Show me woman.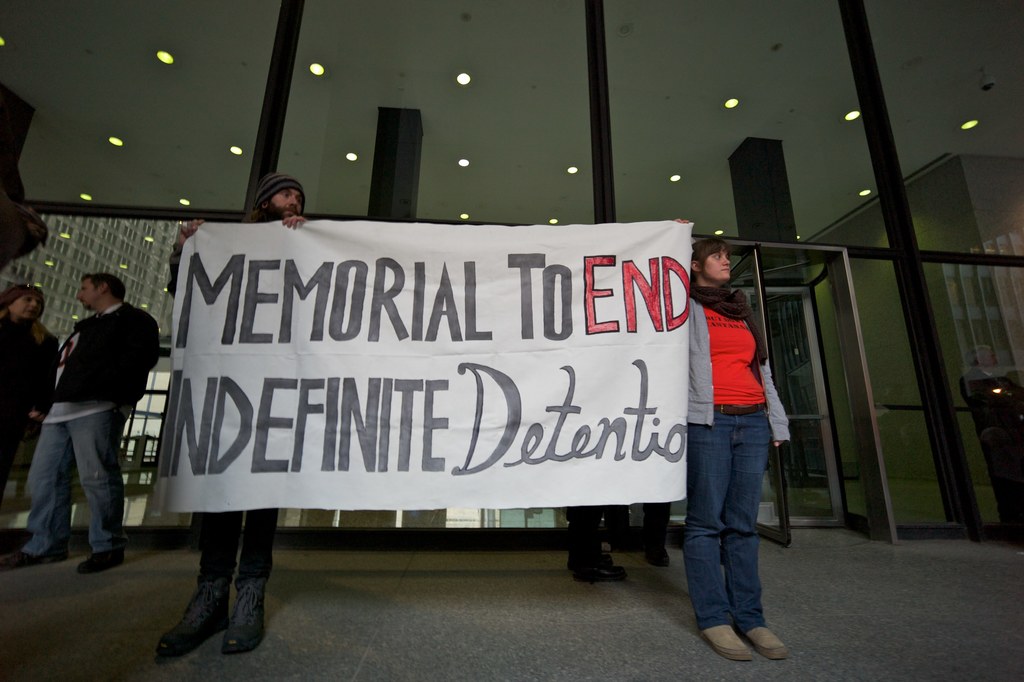
woman is here: [x1=665, y1=223, x2=804, y2=660].
